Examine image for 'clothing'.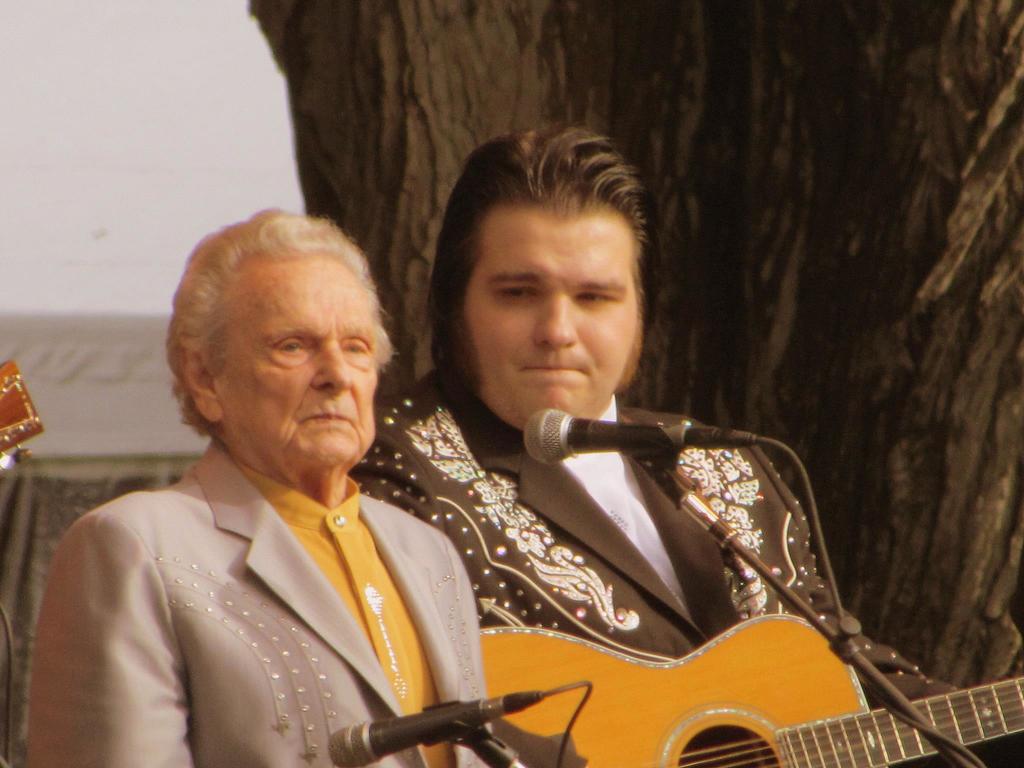
Examination result: locate(49, 396, 524, 767).
